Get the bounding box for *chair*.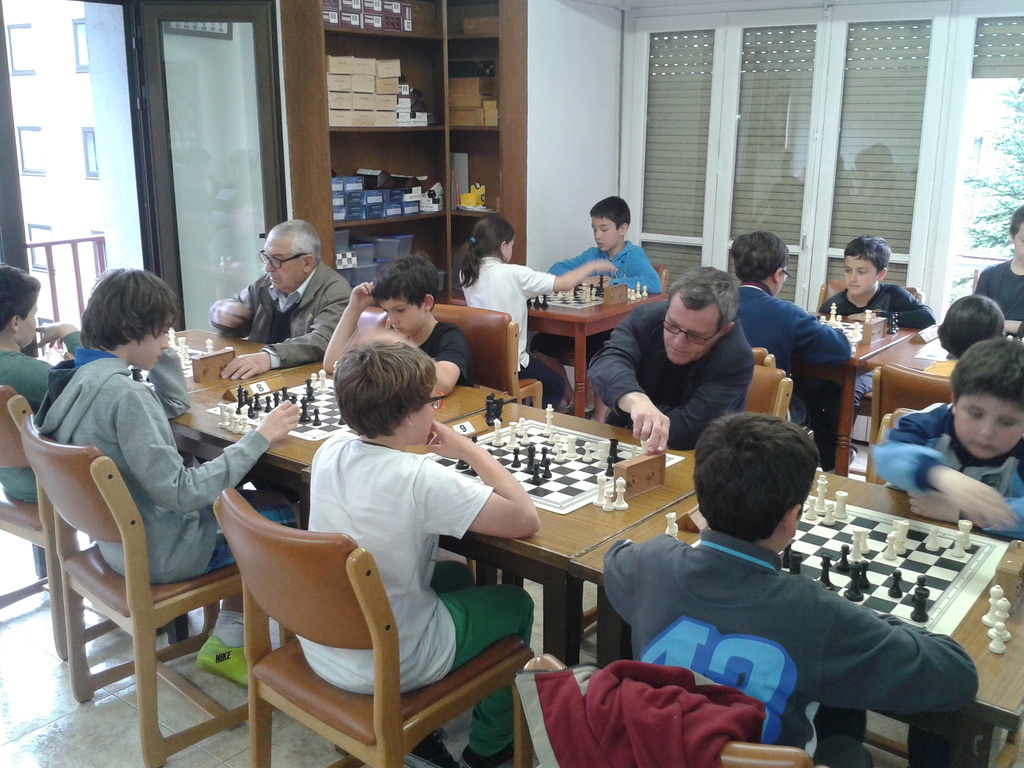
354, 305, 387, 340.
